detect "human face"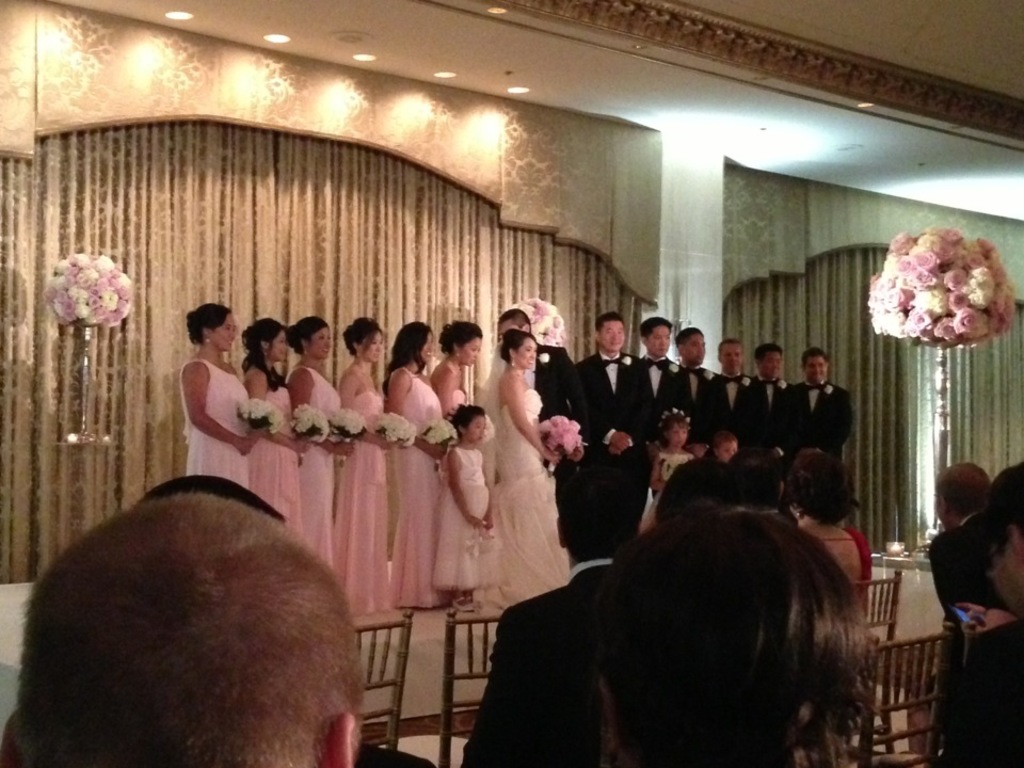
[364,332,386,354]
